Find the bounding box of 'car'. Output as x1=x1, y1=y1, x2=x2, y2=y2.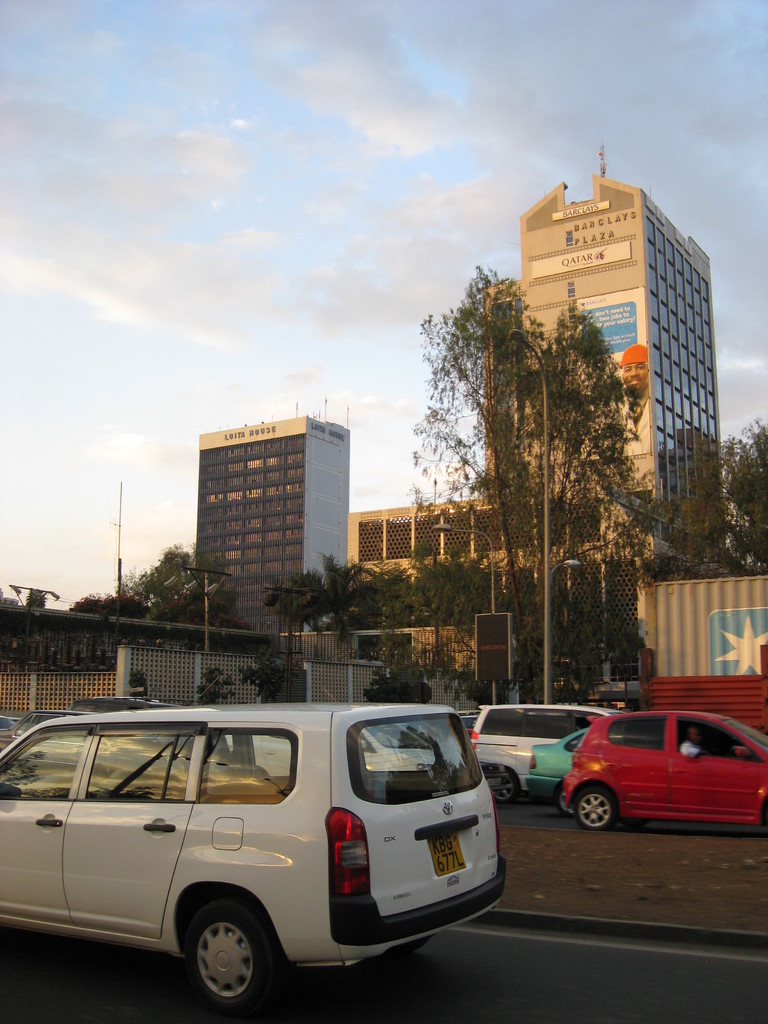
x1=557, y1=711, x2=767, y2=840.
